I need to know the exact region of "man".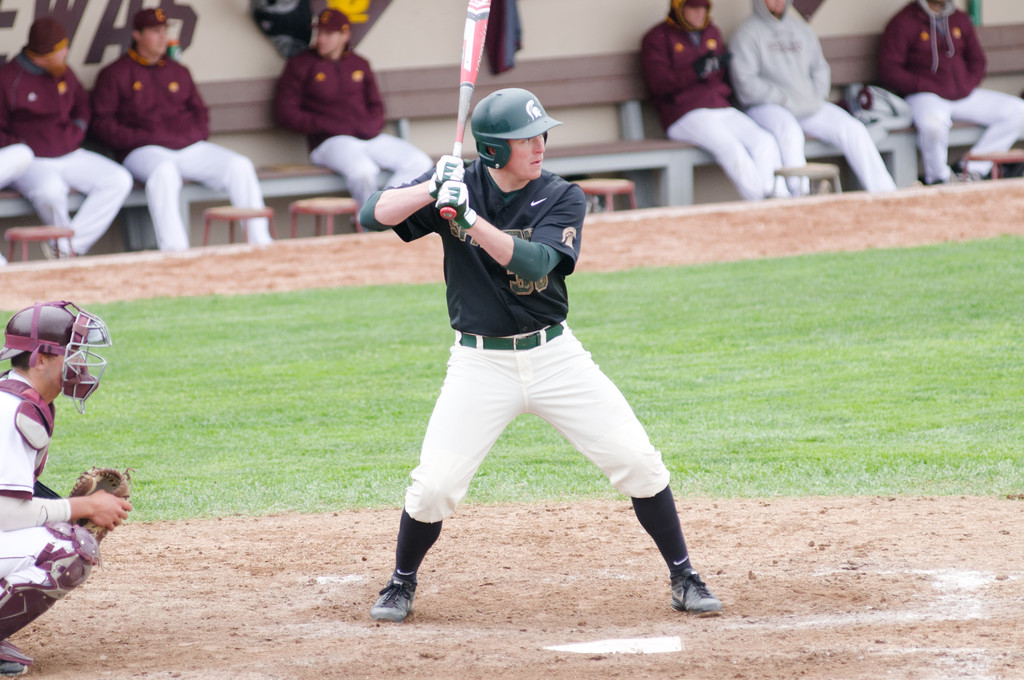
Region: 643/0/792/198.
